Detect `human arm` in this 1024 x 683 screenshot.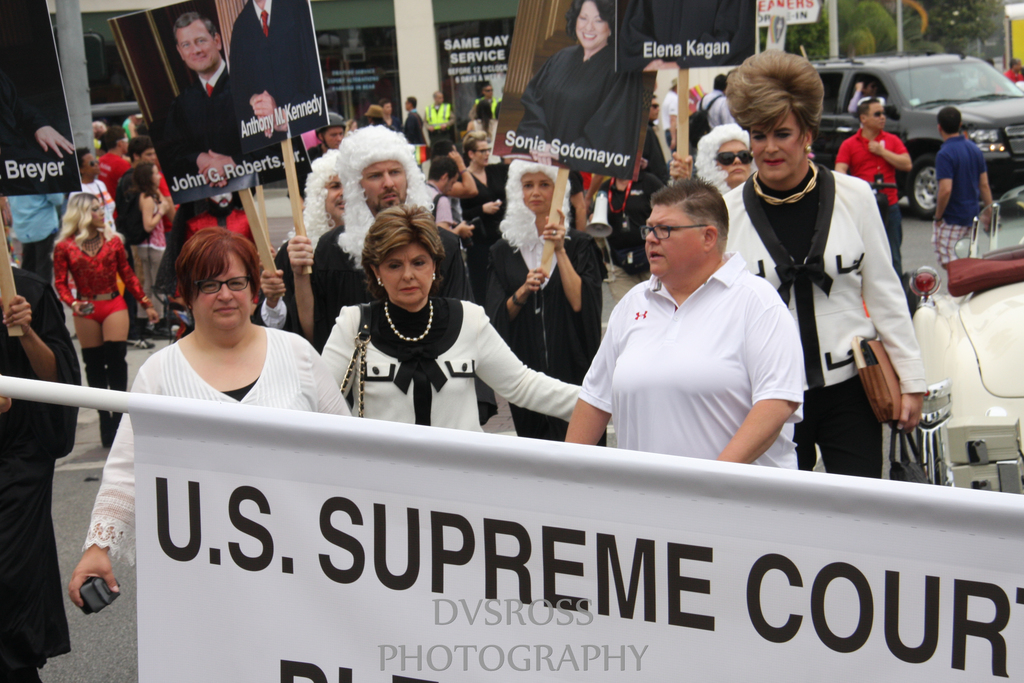
Detection: {"x1": 483, "y1": 241, "x2": 556, "y2": 336}.
